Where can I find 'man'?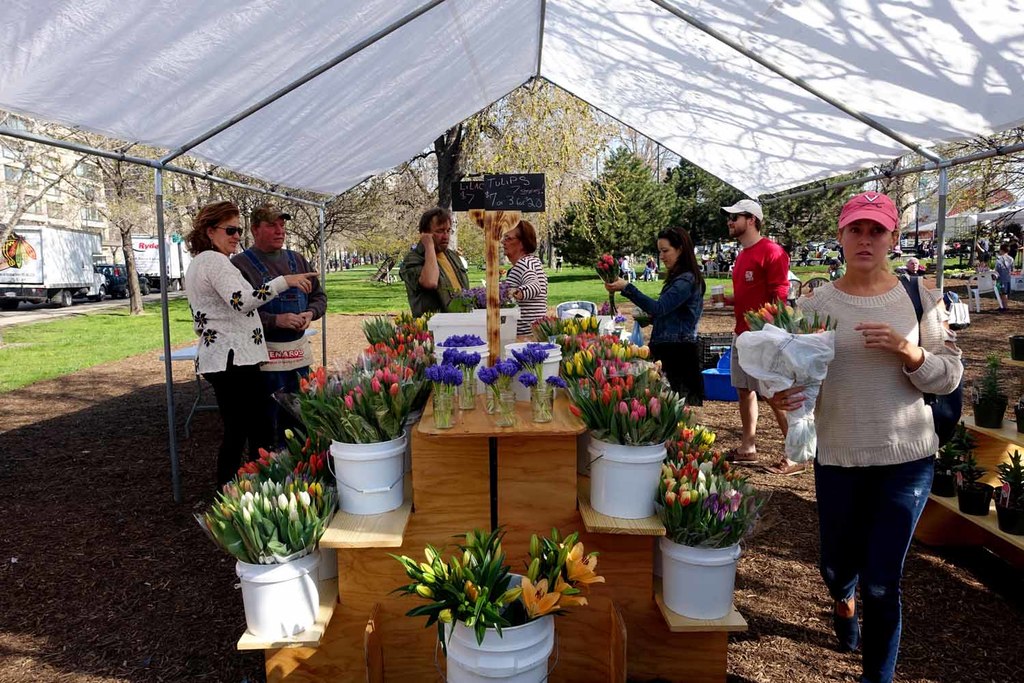
You can find it at locate(704, 199, 793, 478).
